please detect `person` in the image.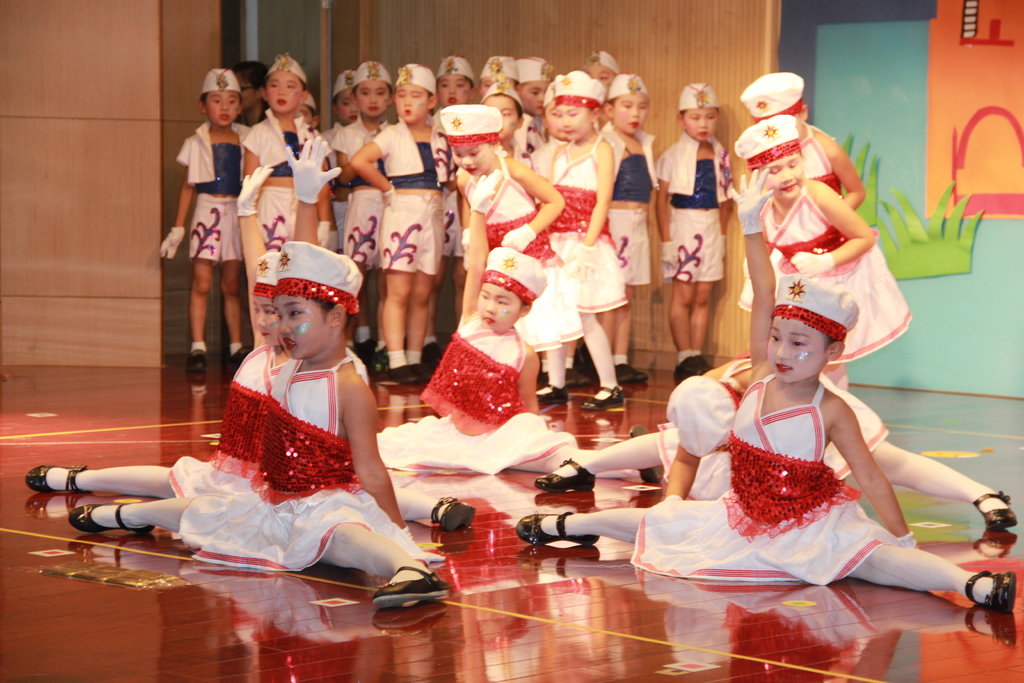
select_region(67, 235, 454, 616).
